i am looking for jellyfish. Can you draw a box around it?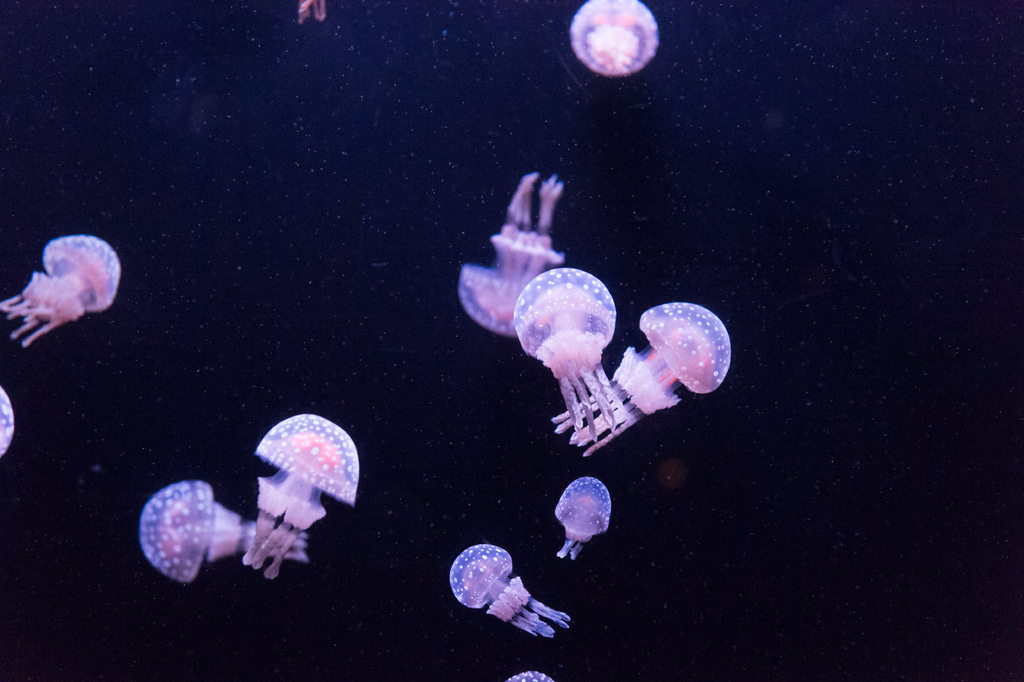
Sure, the bounding box is l=139, t=479, r=309, b=586.
